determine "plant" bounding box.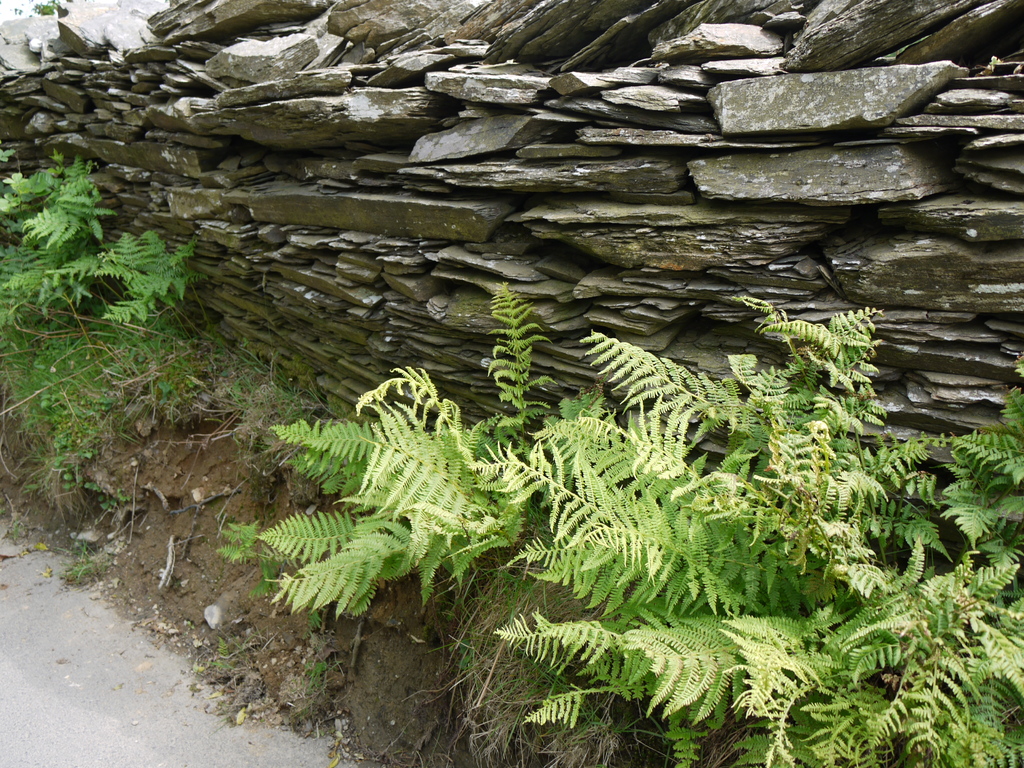
Determined: x1=0 y1=143 x2=200 y2=492.
